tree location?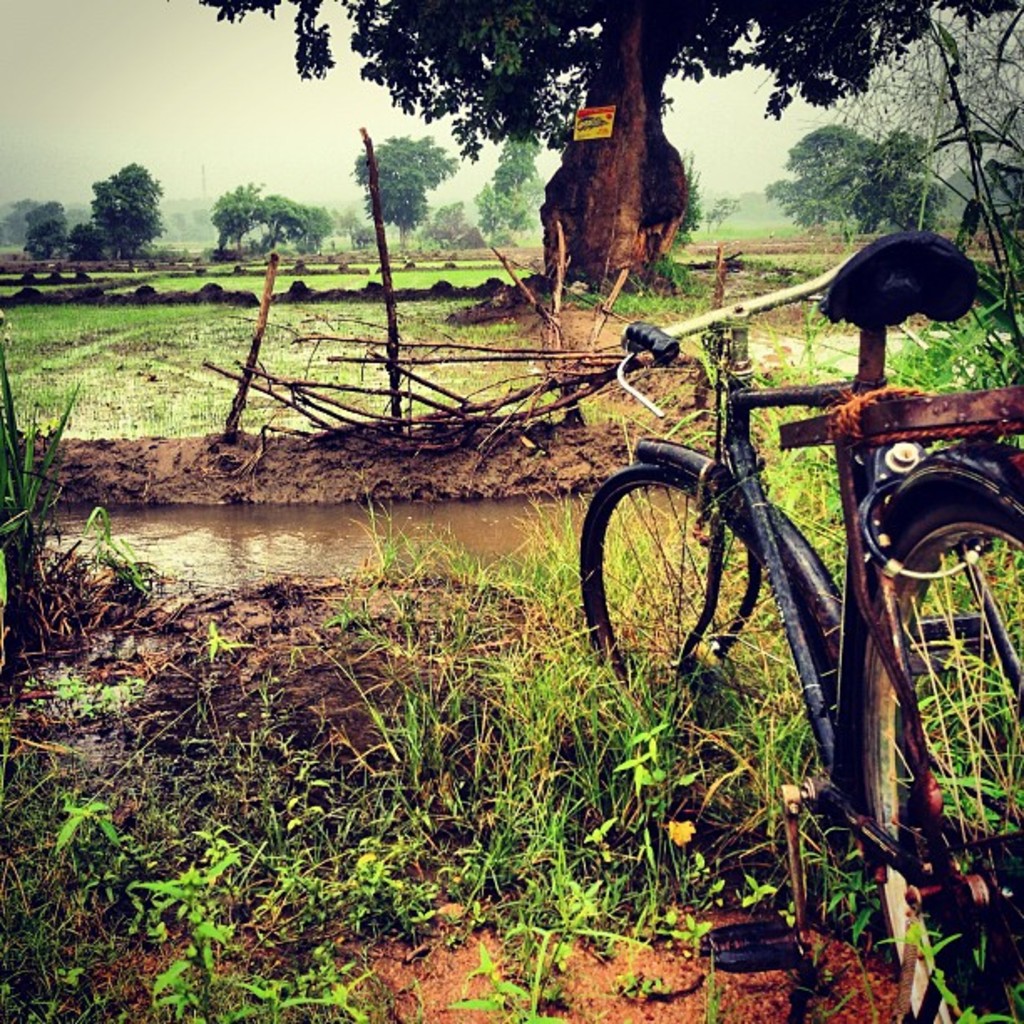
bbox=(355, 228, 373, 254)
